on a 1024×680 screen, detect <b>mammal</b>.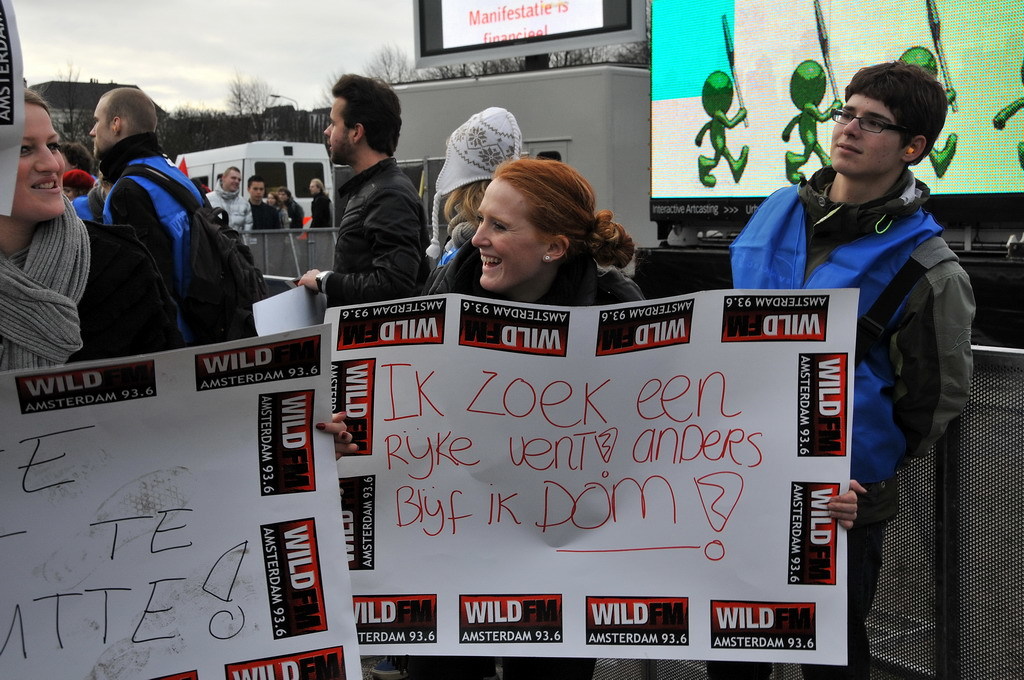
(727,60,977,679).
